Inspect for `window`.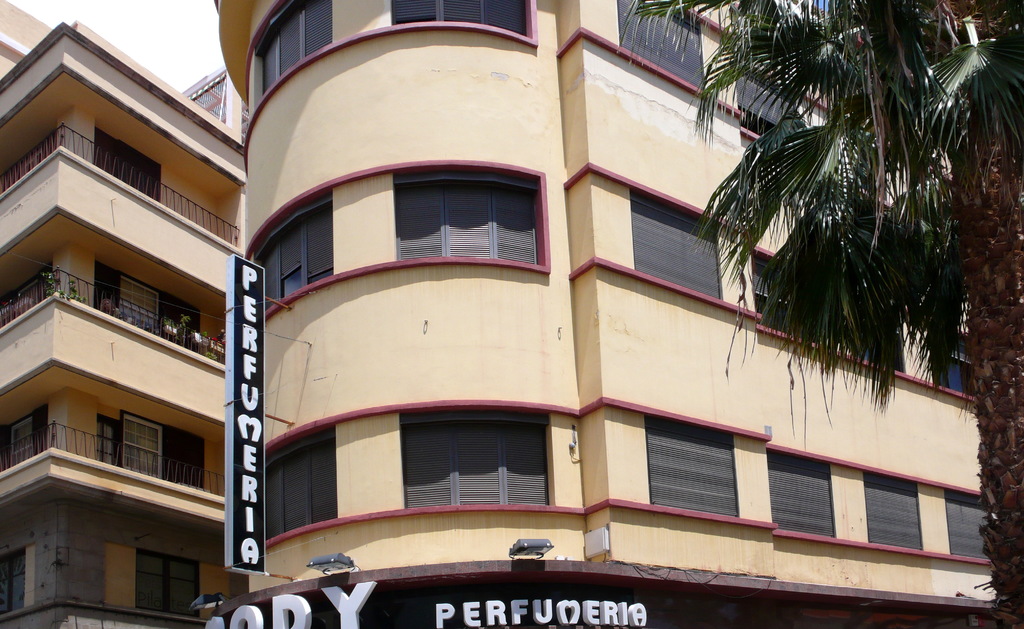
Inspection: l=753, t=256, r=812, b=345.
